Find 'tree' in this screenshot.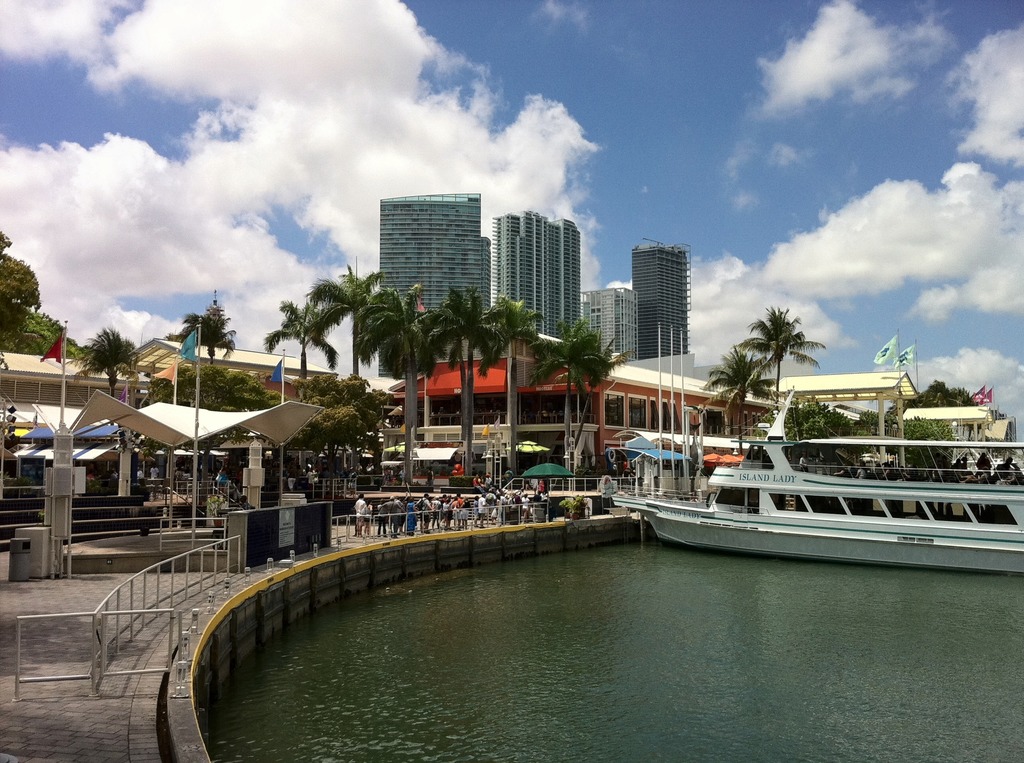
The bounding box for 'tree' is bbox(901, 413, 950, 472).
